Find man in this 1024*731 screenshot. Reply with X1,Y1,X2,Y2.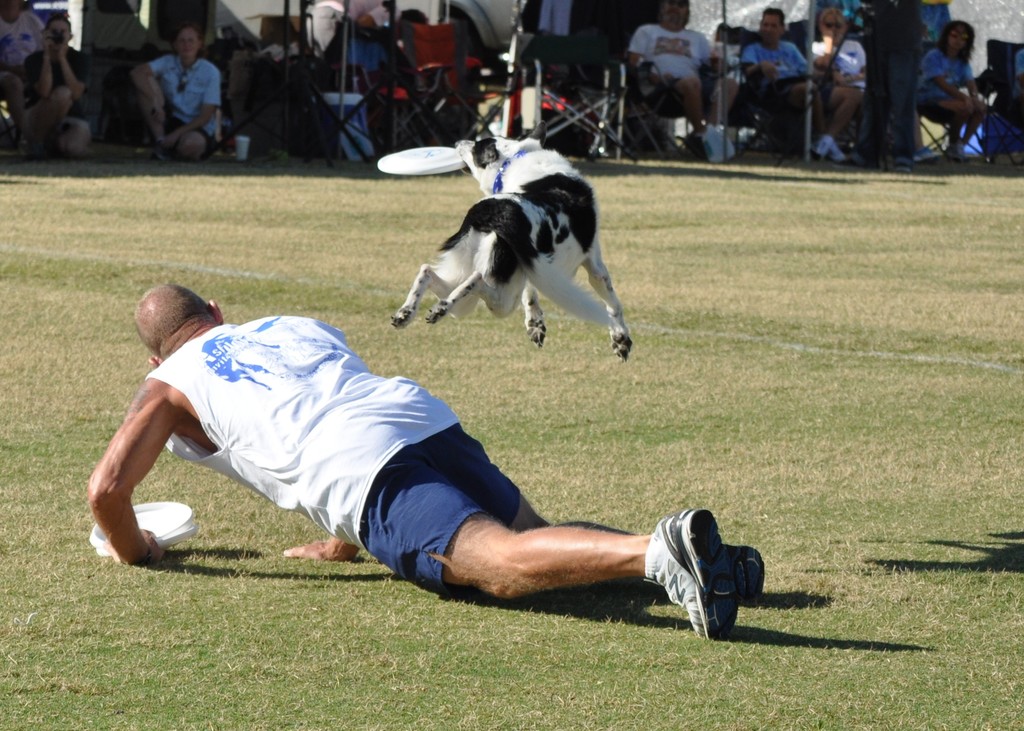
628,0,741,155.
